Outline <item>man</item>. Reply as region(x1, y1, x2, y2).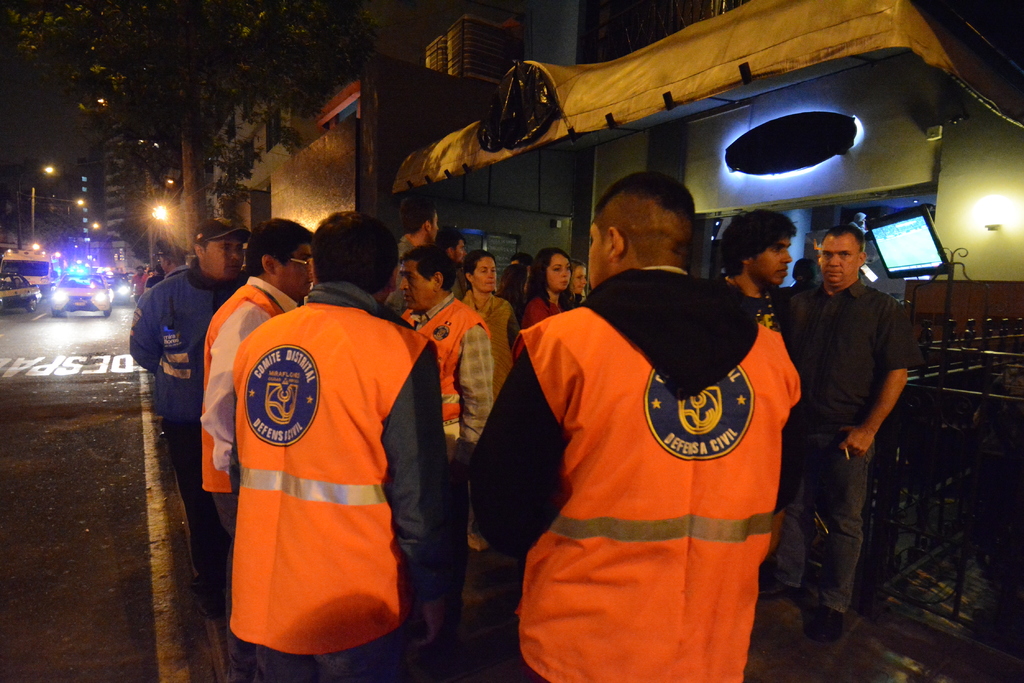
region(144, 262, 164, 289).
